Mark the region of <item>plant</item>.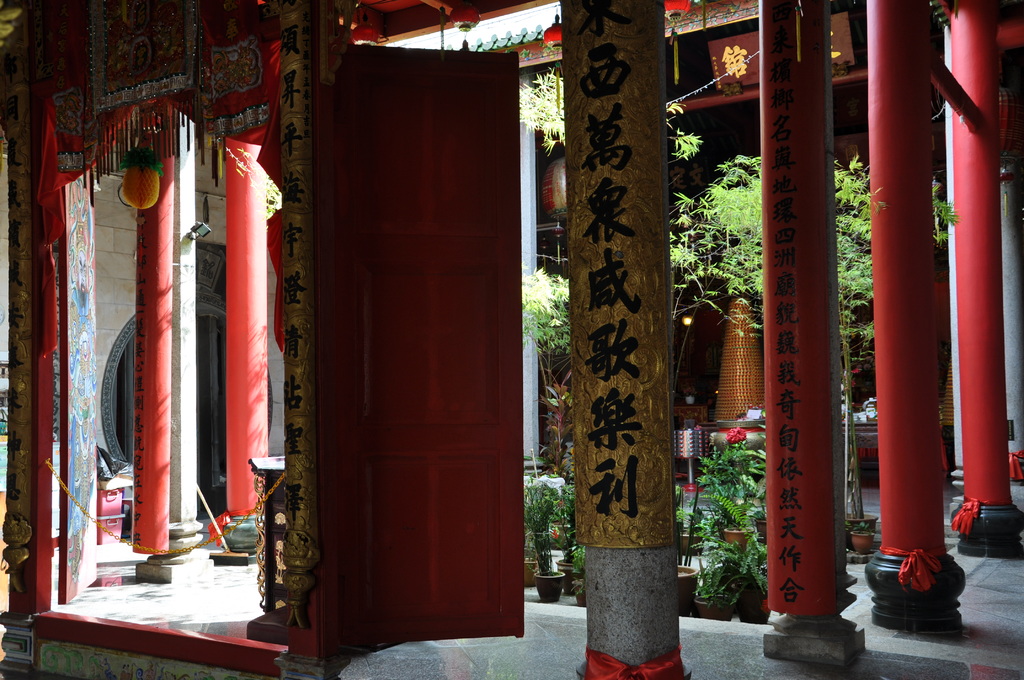
Region: bbox=(570, 545, 586, 613).
